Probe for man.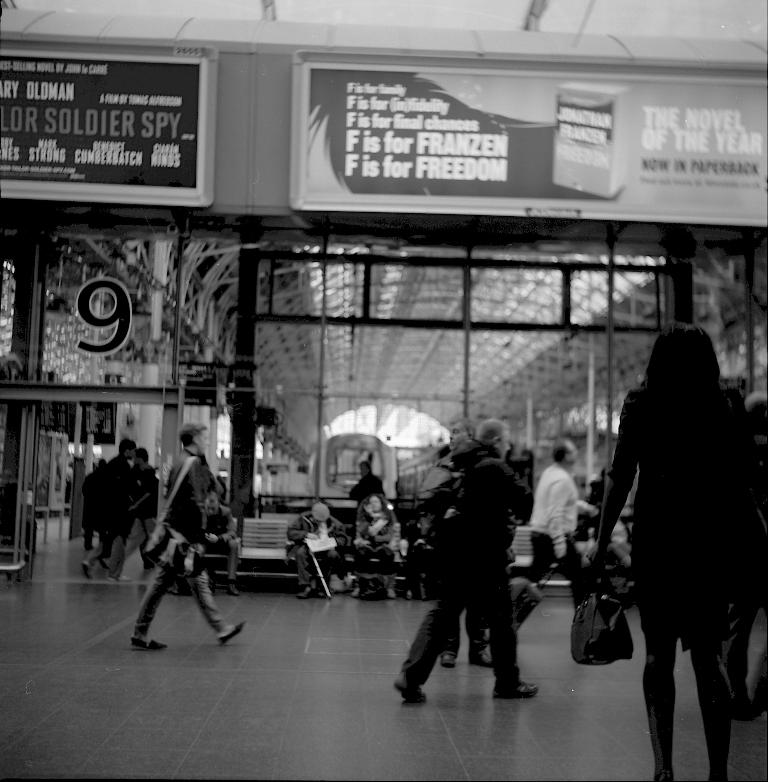
Probe result: crop(287, 502, 351, 598).
